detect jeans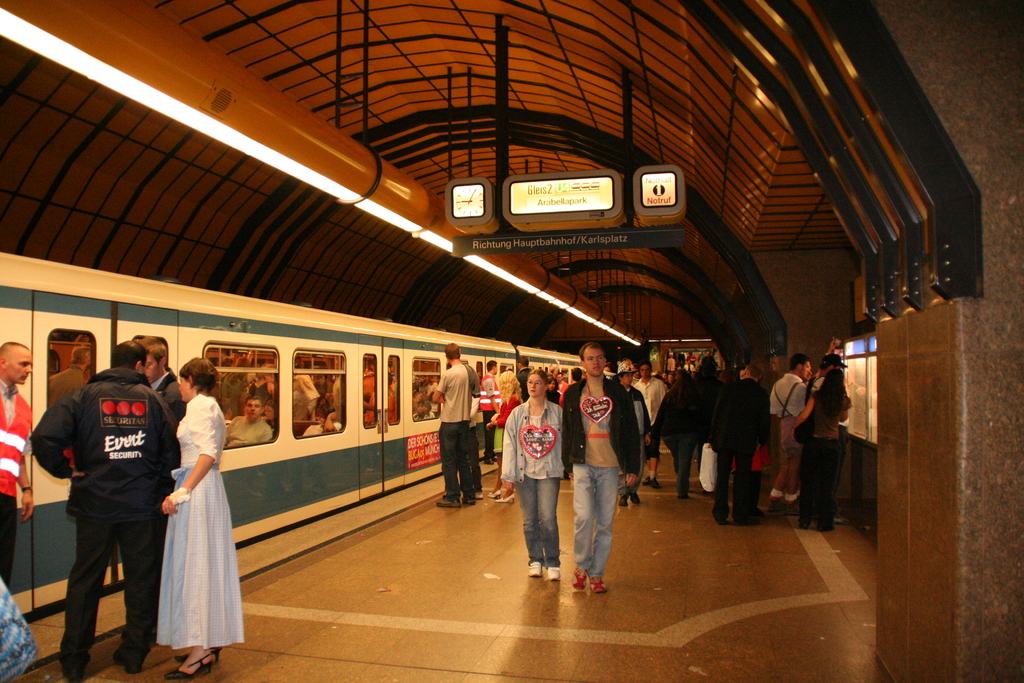
box=[571, 463, 620, 577]
